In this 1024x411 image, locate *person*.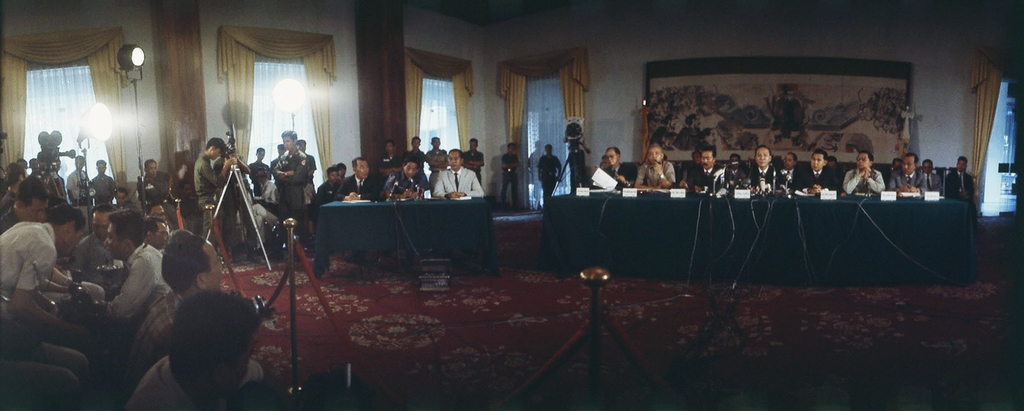
Bounding box: 889,155,925,191.
